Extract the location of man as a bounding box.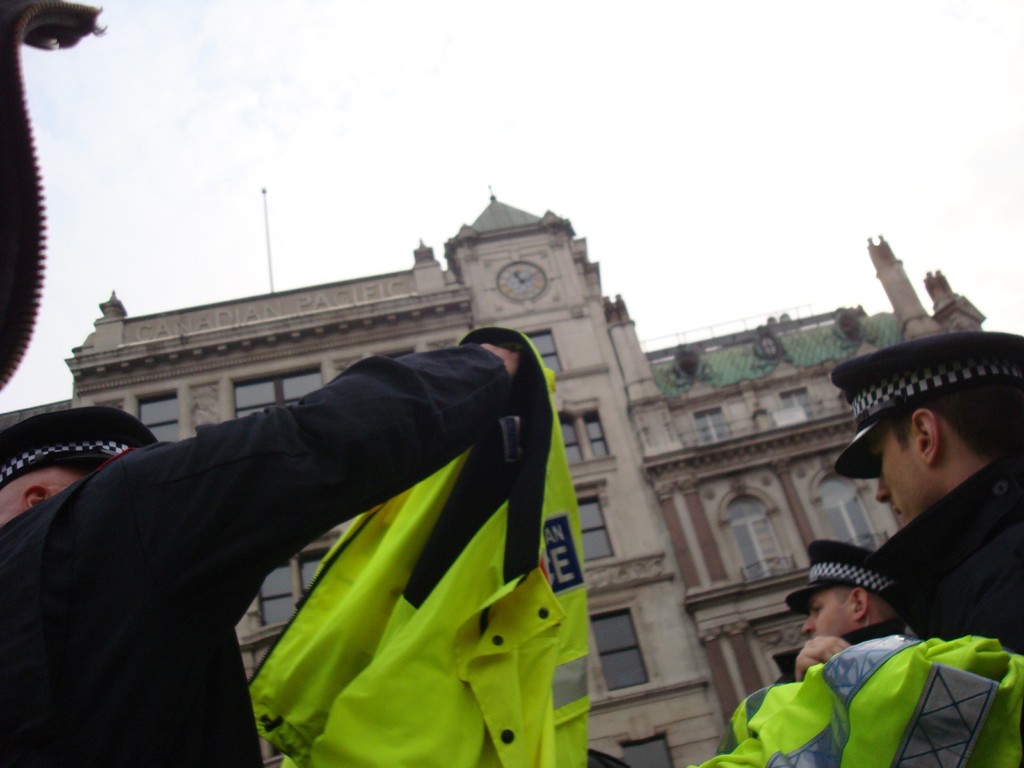
817, 349, 1023, 684.
